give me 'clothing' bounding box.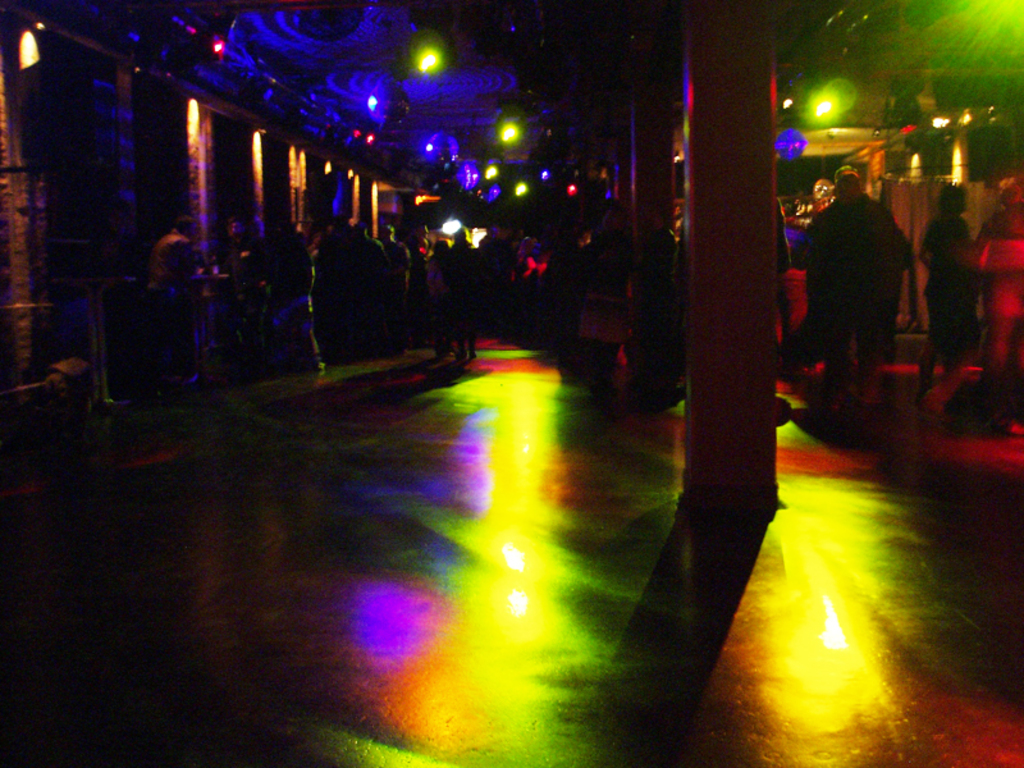
380, 236, 411, 308.
